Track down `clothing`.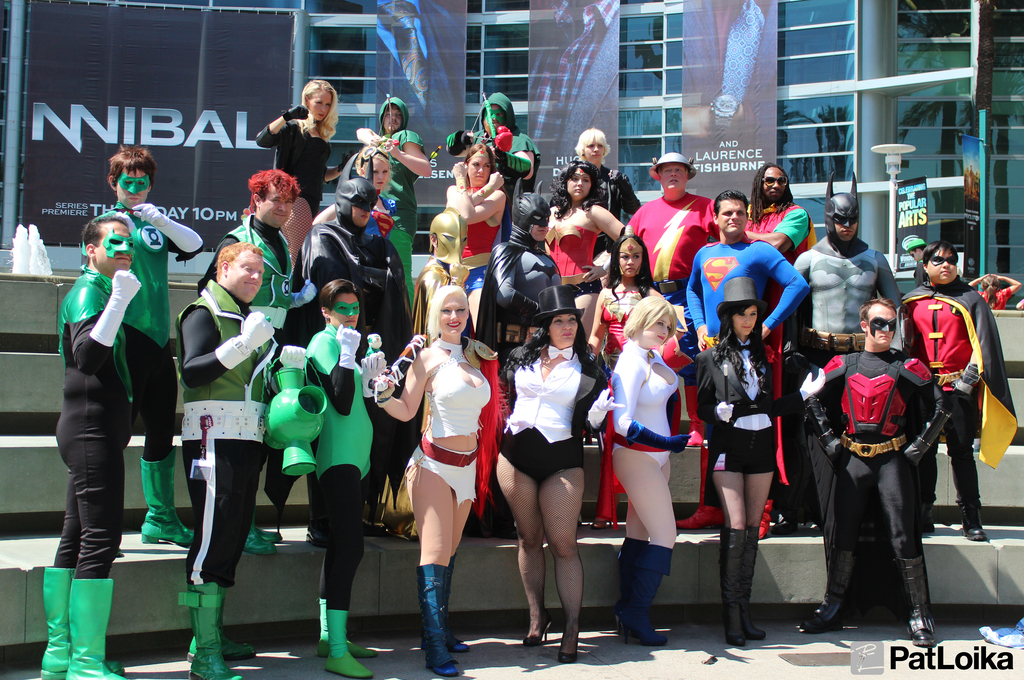
Tracked to region(682, 0, 775, 195).
